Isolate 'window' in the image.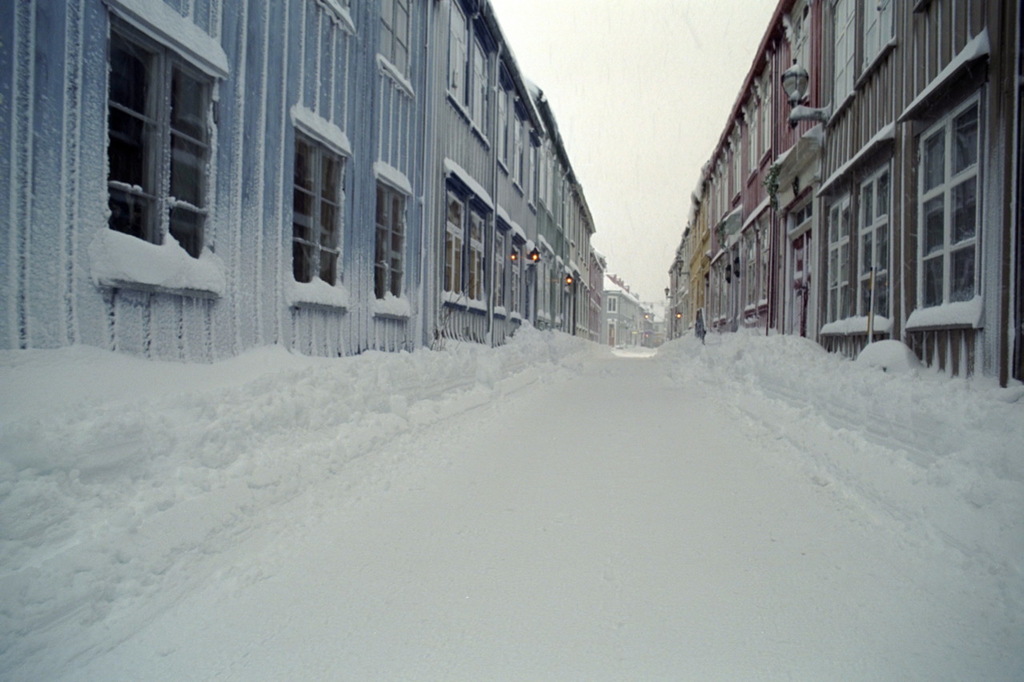
Isolated region: 288, 122, 348, 305.
